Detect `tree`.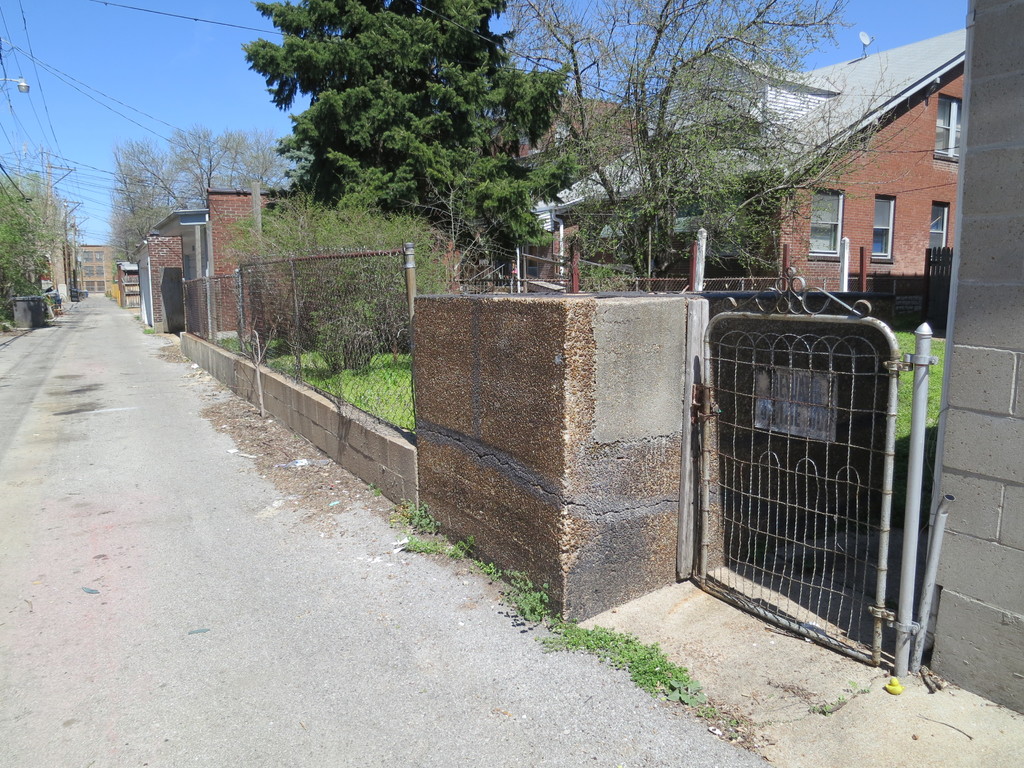
Detected at left=136, top=124, right=239, bottom=214.
